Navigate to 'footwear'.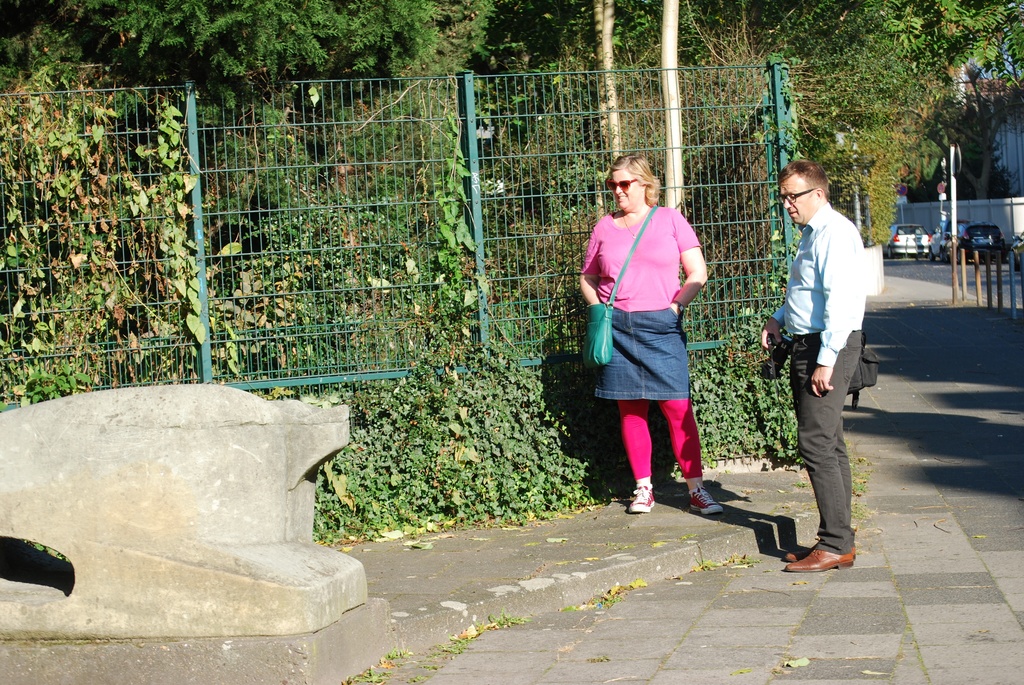
Navigation target: crop(780, 539, 852, 560).
